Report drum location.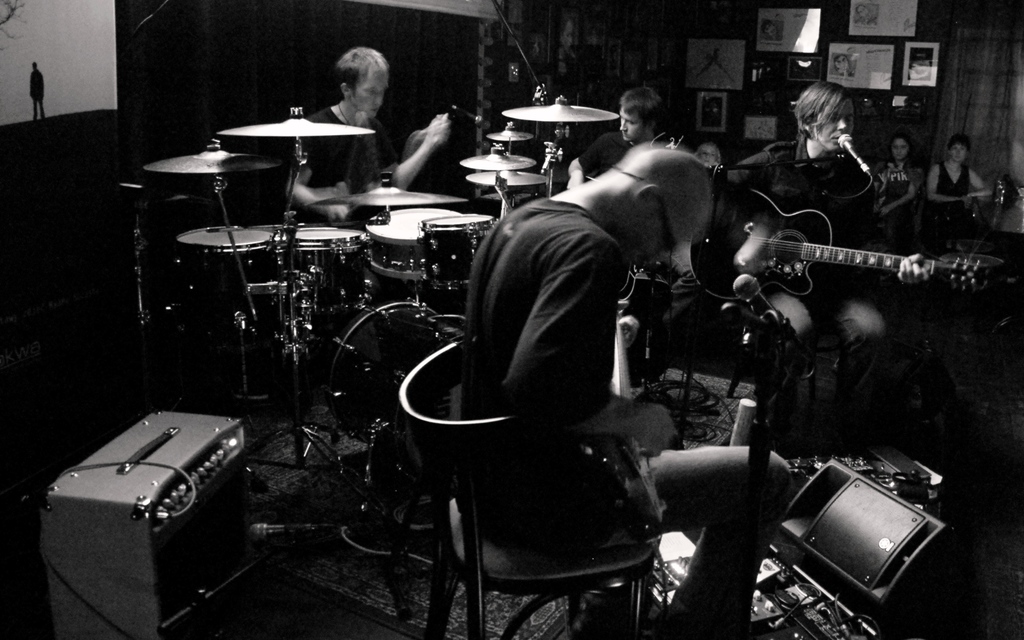
Report: detection(315, 294, 470, 436).
